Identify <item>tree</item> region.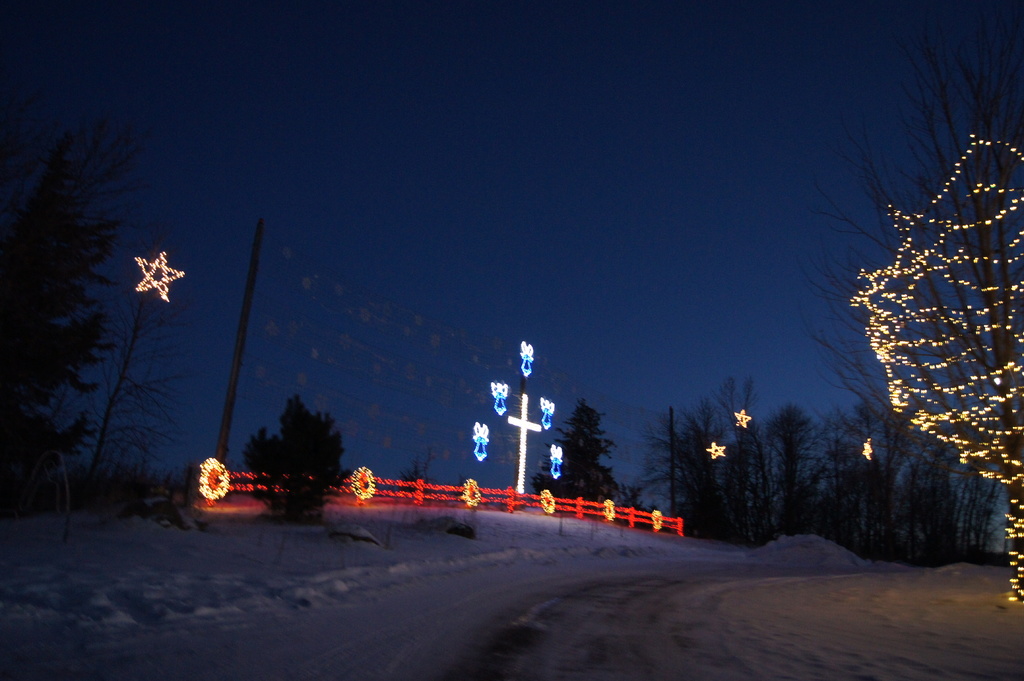
Region: left=844, top=118, right=1011, bottom=500.
